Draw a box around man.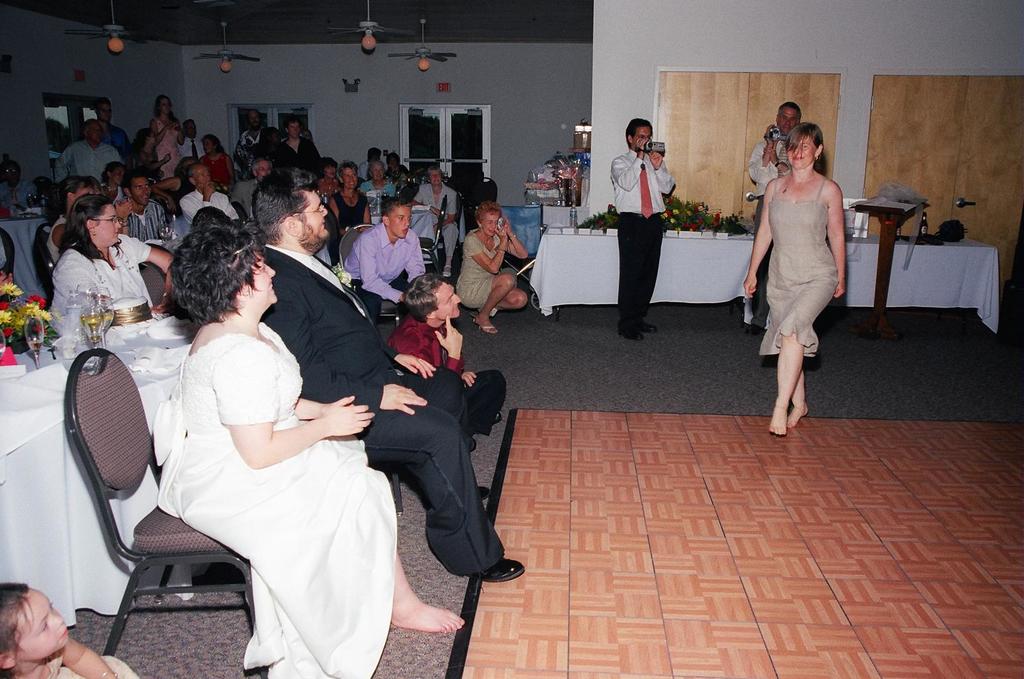
x1=259 y1=174 x2=525 y2=582.
